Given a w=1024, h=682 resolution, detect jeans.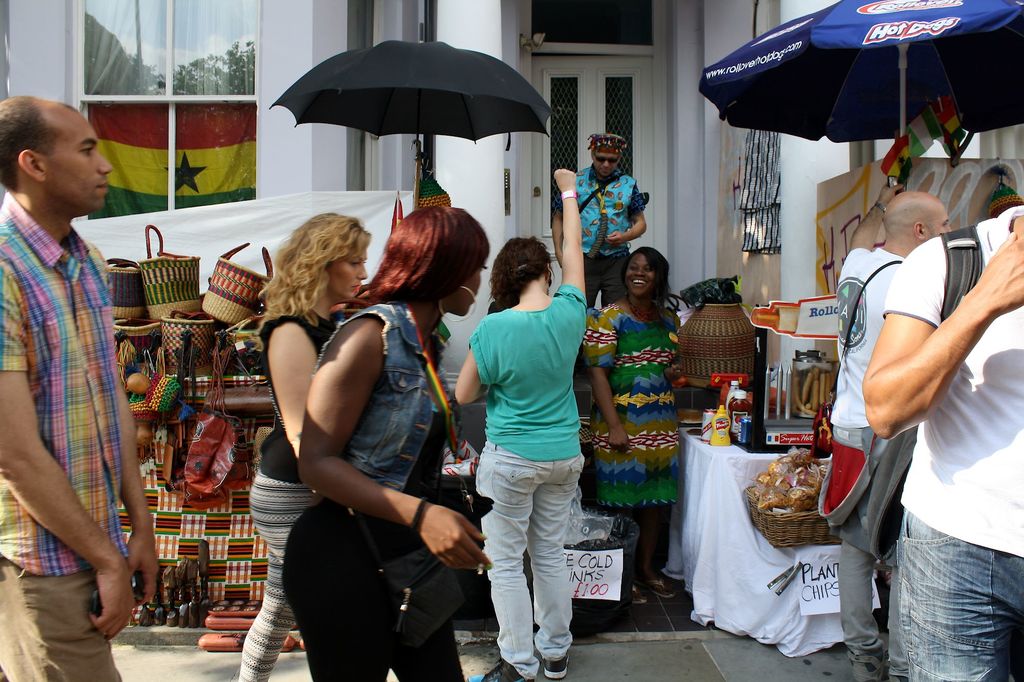
{"left": 483, "top": 448, "right": 595, "bottom": 675}.
